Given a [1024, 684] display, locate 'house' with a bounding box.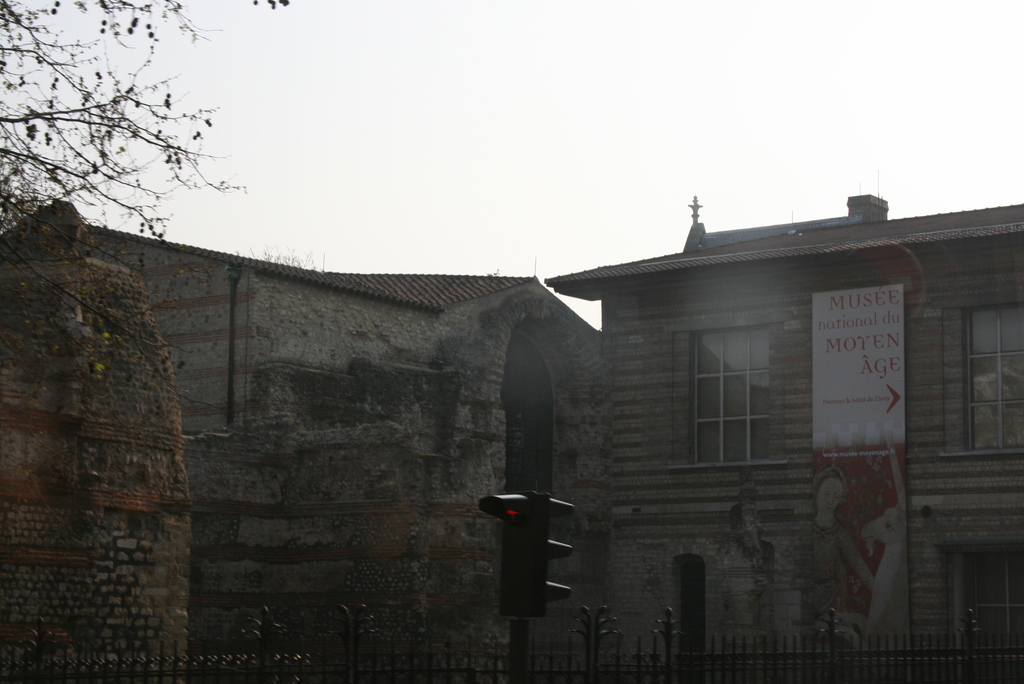
Located: locate(549, 181, 980, 651).
